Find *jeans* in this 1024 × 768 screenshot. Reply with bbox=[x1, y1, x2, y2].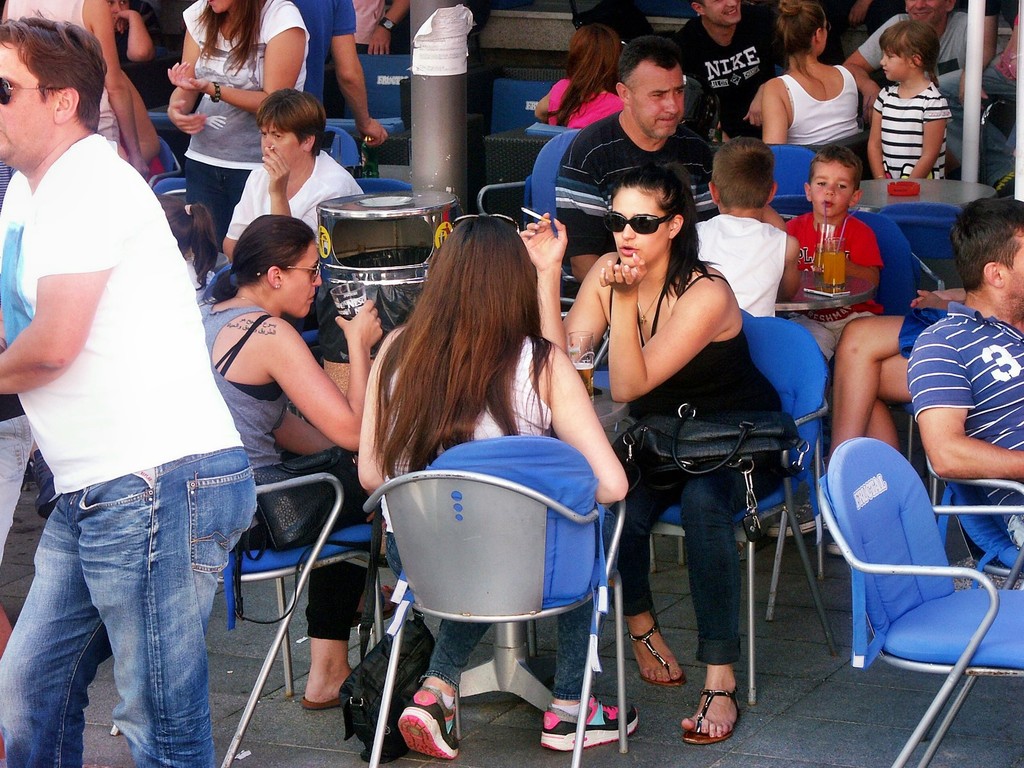
bbox=[185, 159, 248, 250].
